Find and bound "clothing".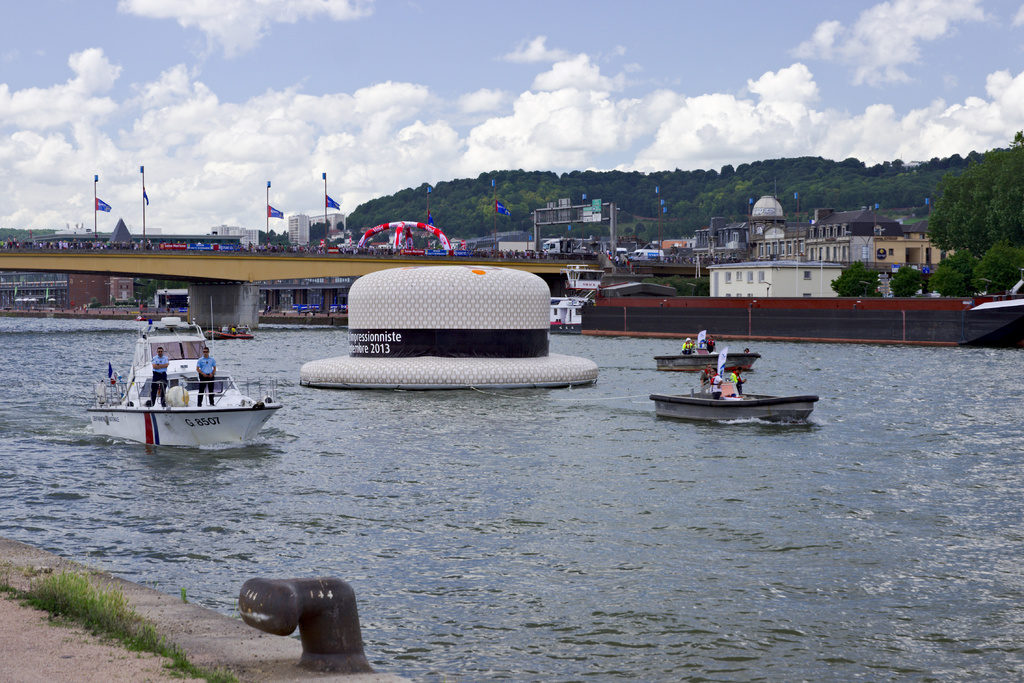
Bound: left=292, top=302, right=305, bottom=318.
